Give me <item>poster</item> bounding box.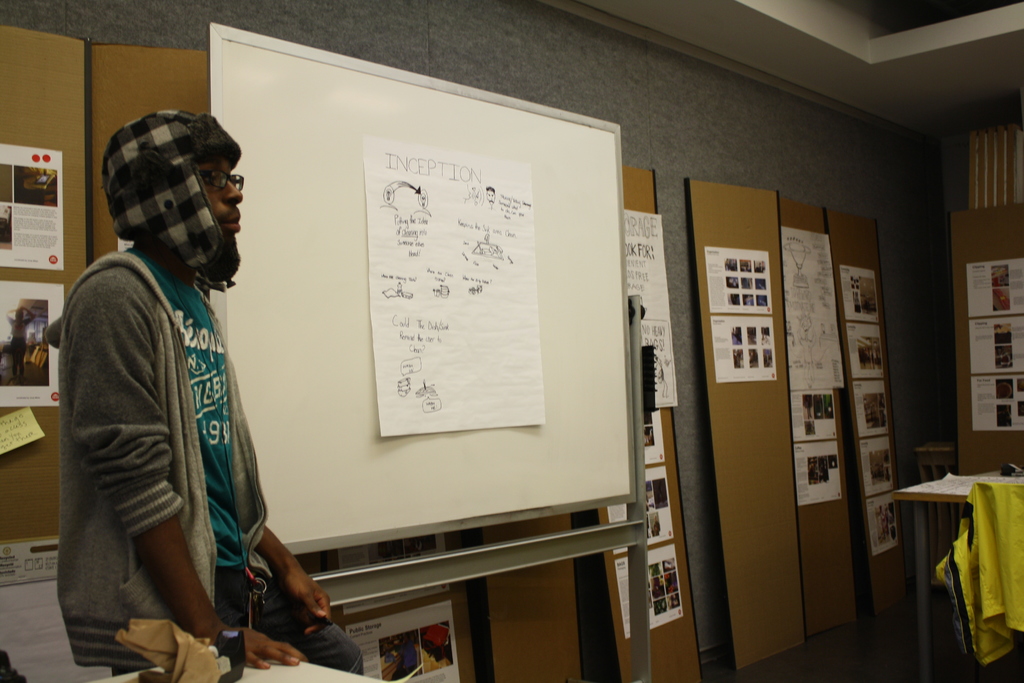
Rect(0, 143, 61, 265).
